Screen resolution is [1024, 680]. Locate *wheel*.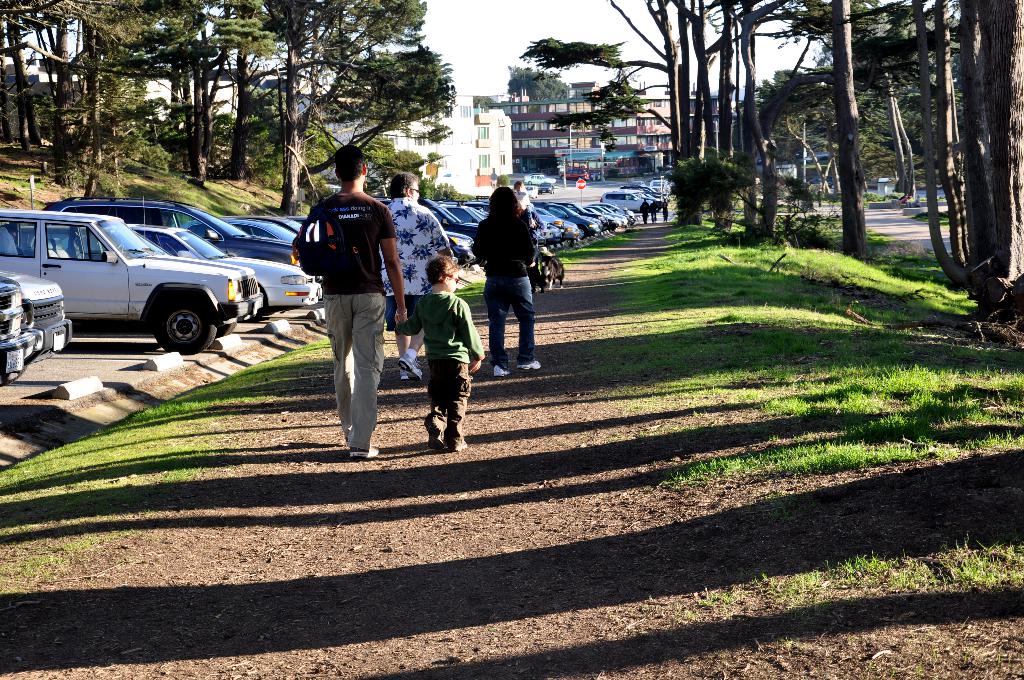
locate(2, 364, 28, 385).
